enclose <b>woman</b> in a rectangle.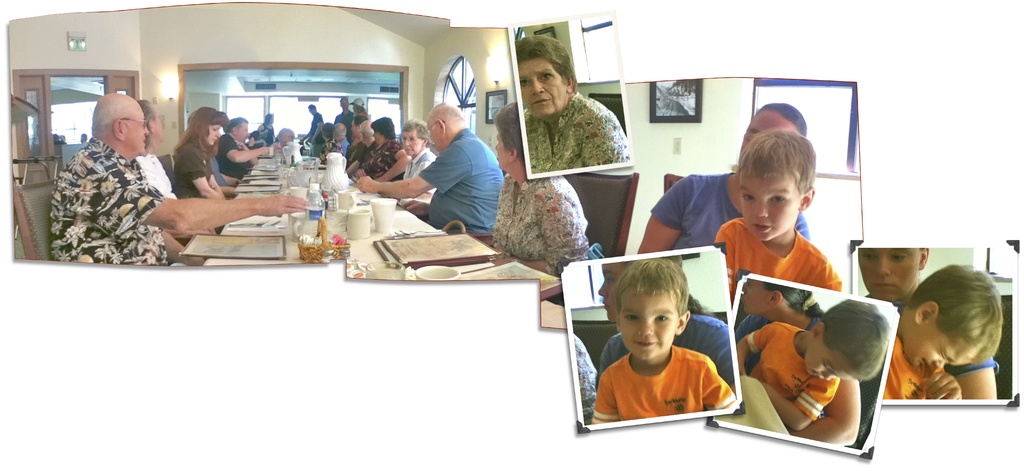
rect(392, 122, 436, 213).
